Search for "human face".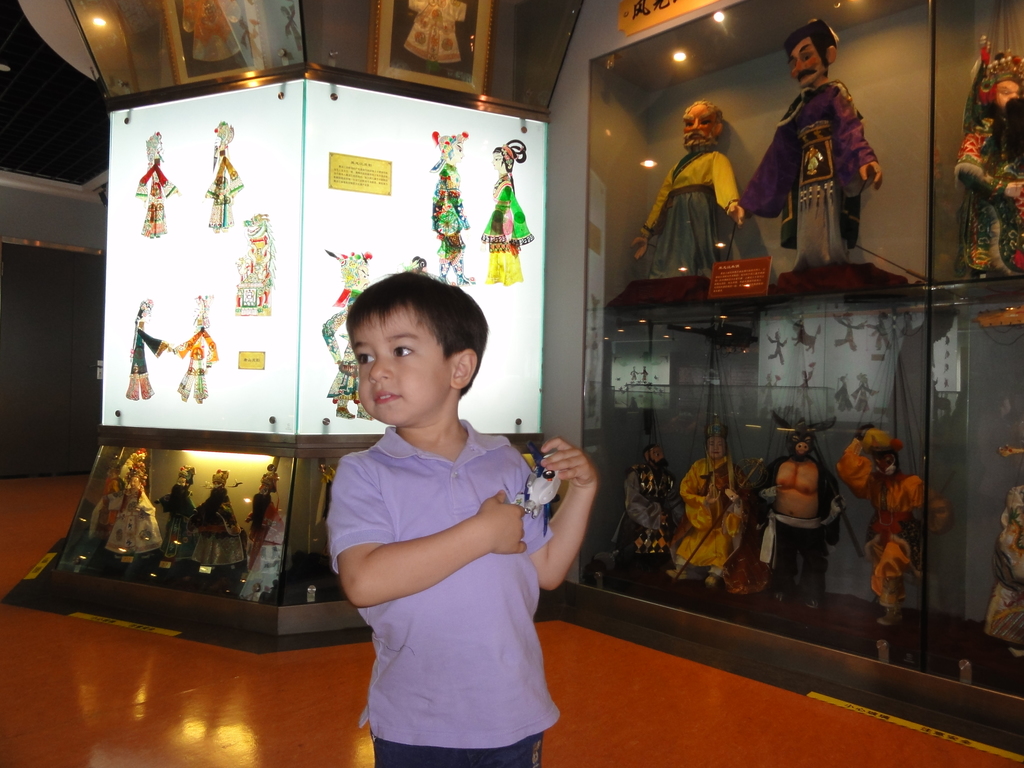
Found at select_region(790, 43, 826, 80).
